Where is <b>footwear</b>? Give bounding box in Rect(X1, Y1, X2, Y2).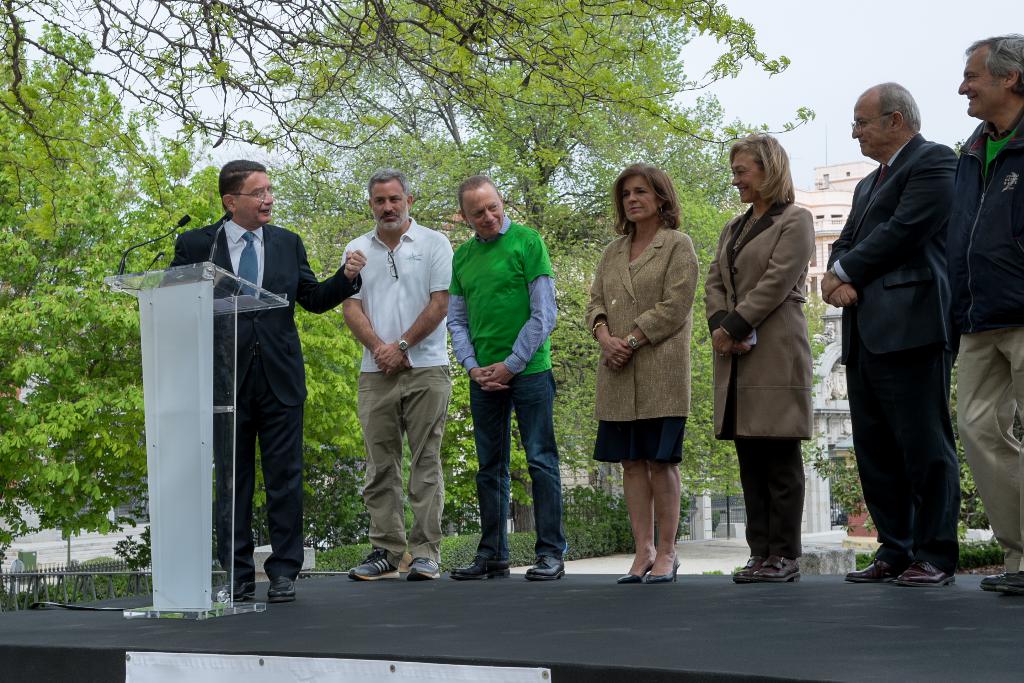
Rect(406, 557, 442, 582).
